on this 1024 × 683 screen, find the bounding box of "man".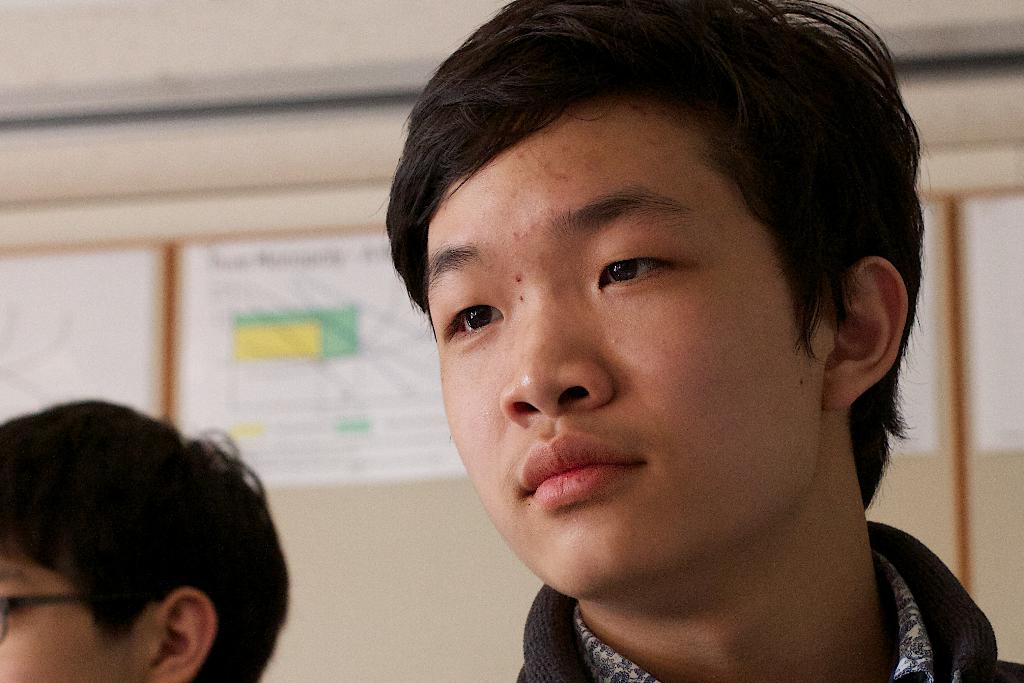
Bounding box: <box>281,19,1023,682</box>.
